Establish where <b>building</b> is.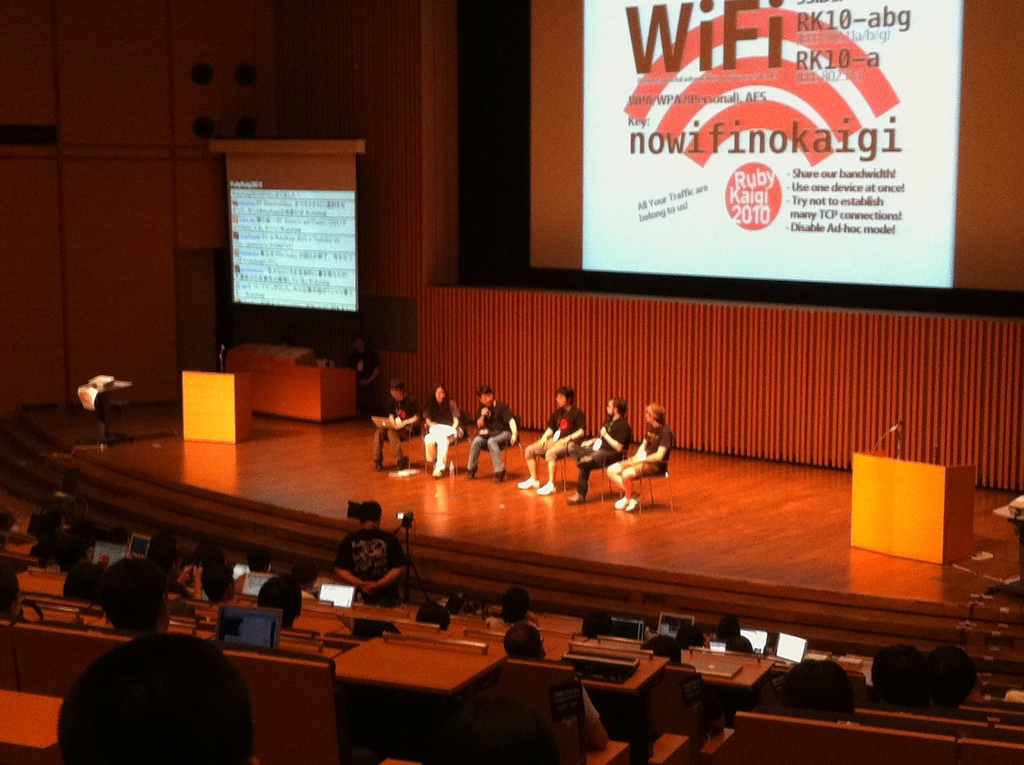
Established at <box>0,0,1023,762</box>.
